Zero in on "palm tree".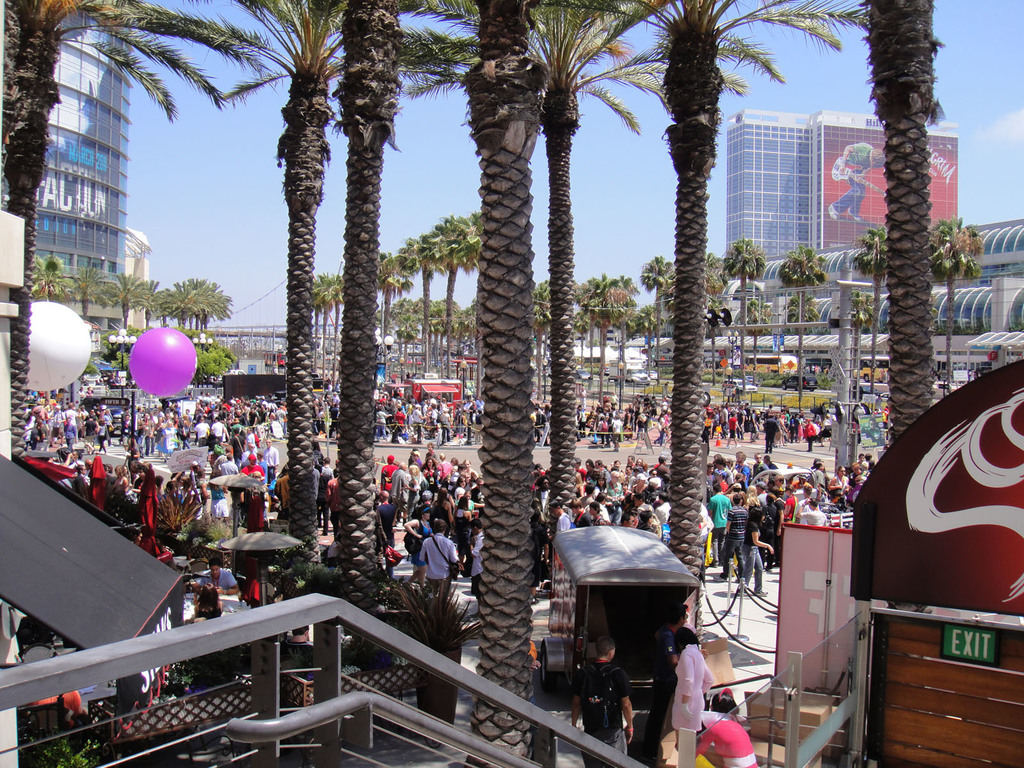
Zeroed in: (445,0,665,584).
